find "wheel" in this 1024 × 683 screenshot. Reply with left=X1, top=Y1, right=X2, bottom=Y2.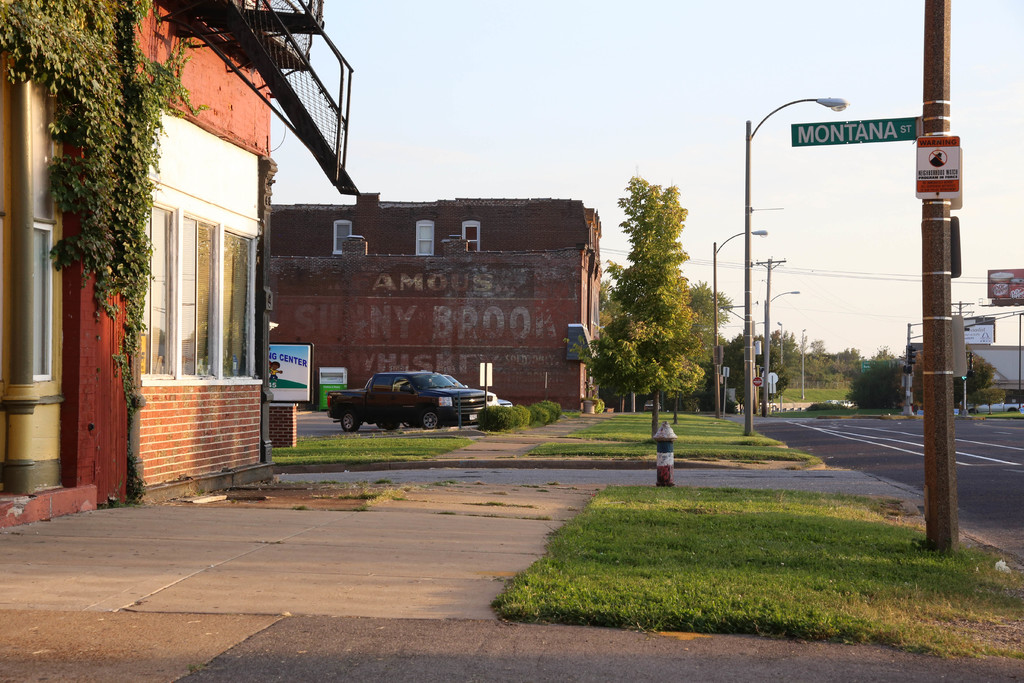
left=380, top=419, right=401, bottom=434.
